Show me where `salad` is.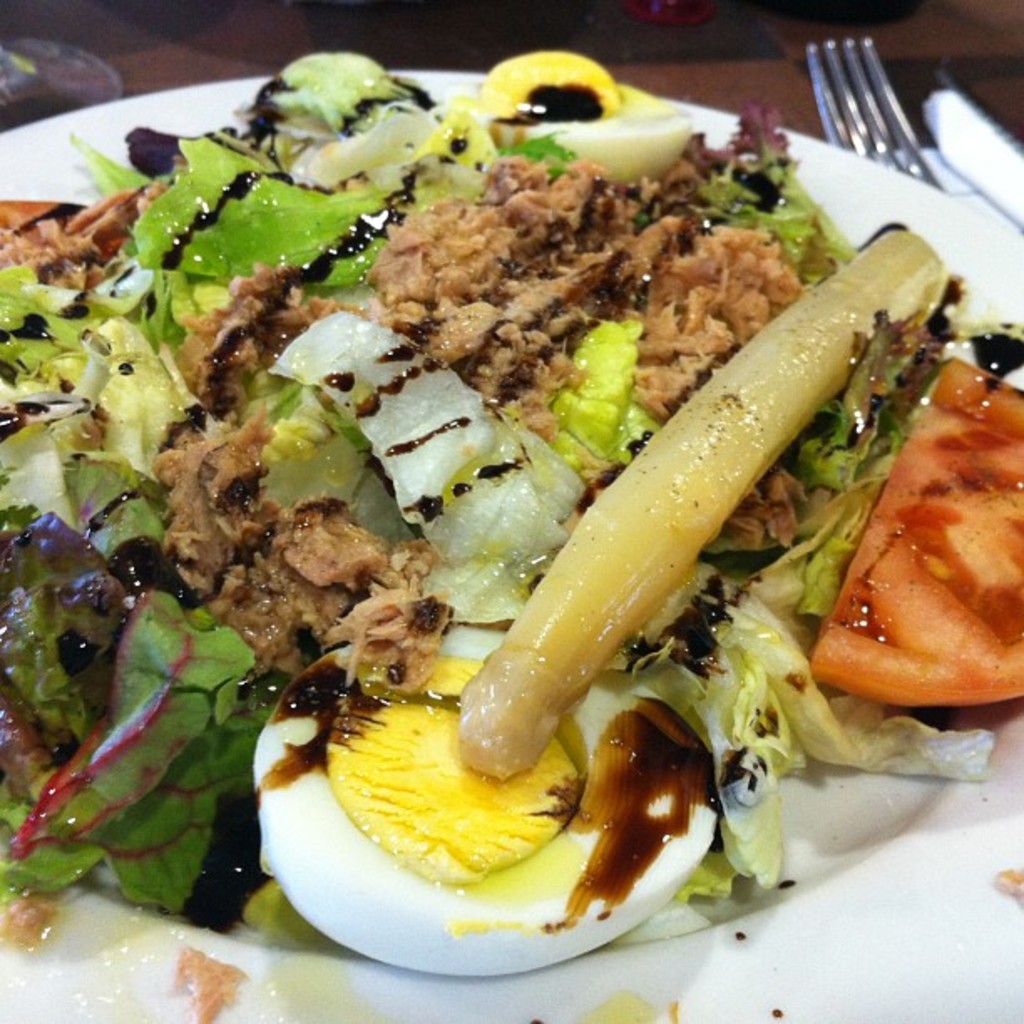
`salad` is at <bbox>0, 44, 1022, 989</bbox>.
